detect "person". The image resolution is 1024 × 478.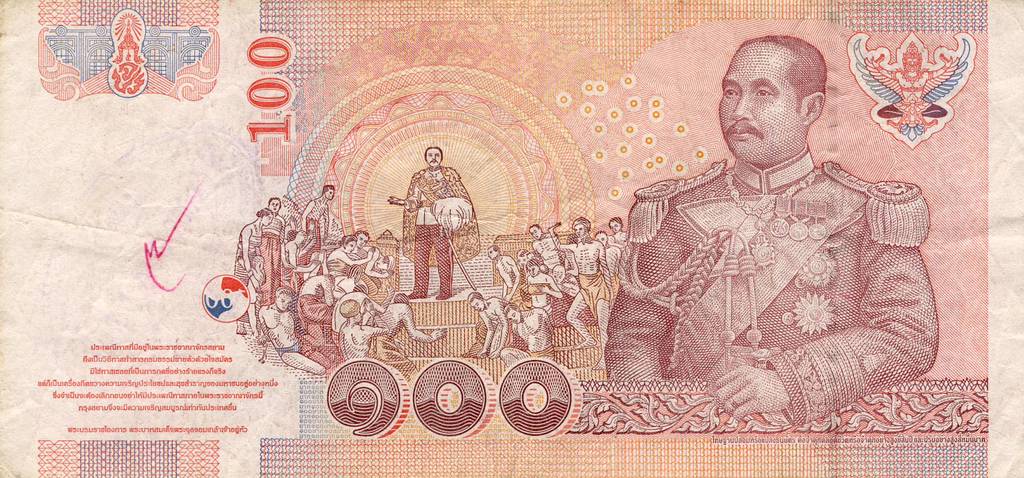
244:252:275:326.
